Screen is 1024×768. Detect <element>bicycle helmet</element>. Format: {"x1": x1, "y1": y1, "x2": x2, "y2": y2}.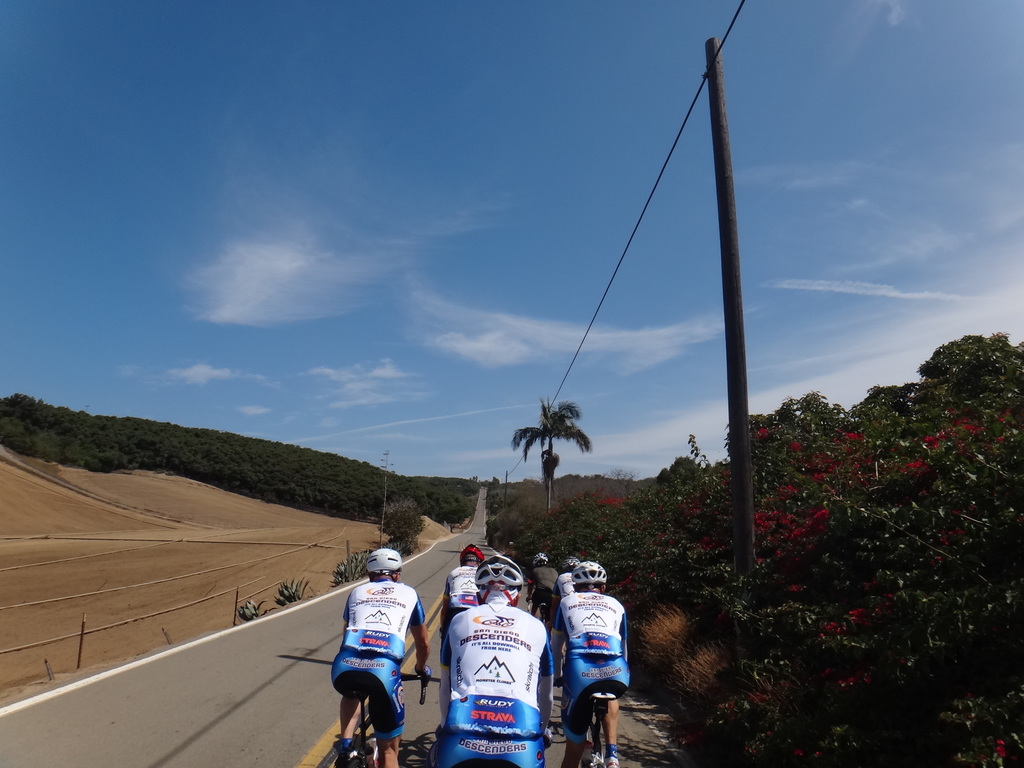
{"x1": 475, "y1": 554, "x2": 520, "y2": 590}.
